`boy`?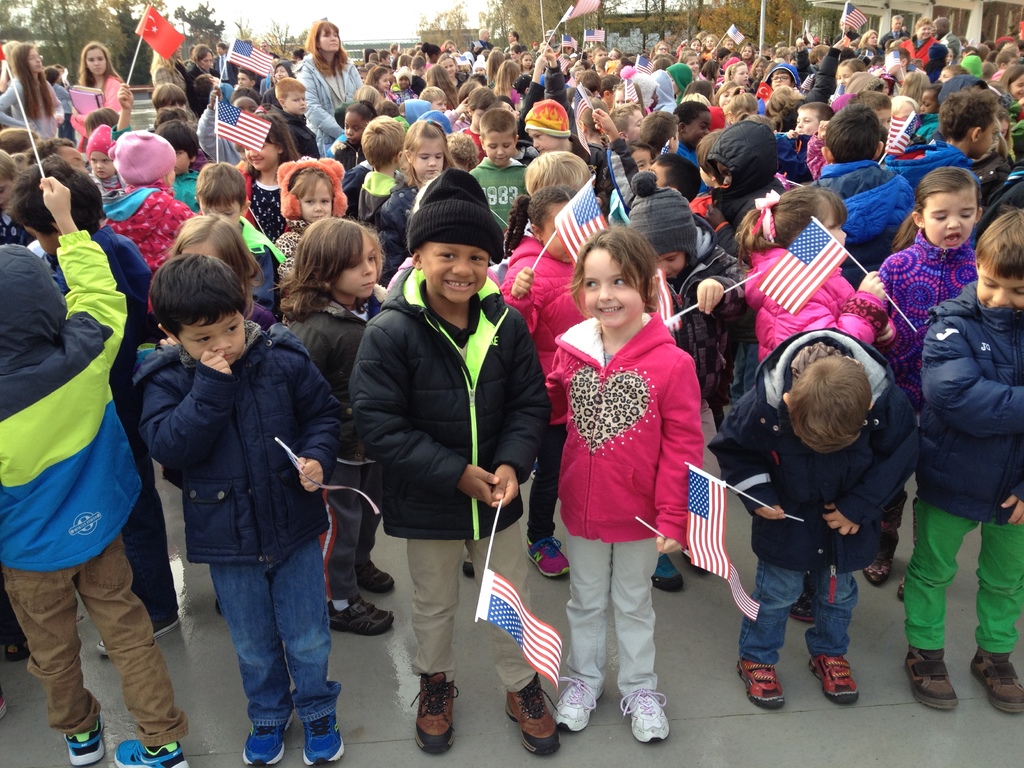
(639, 112, 679, 160)
